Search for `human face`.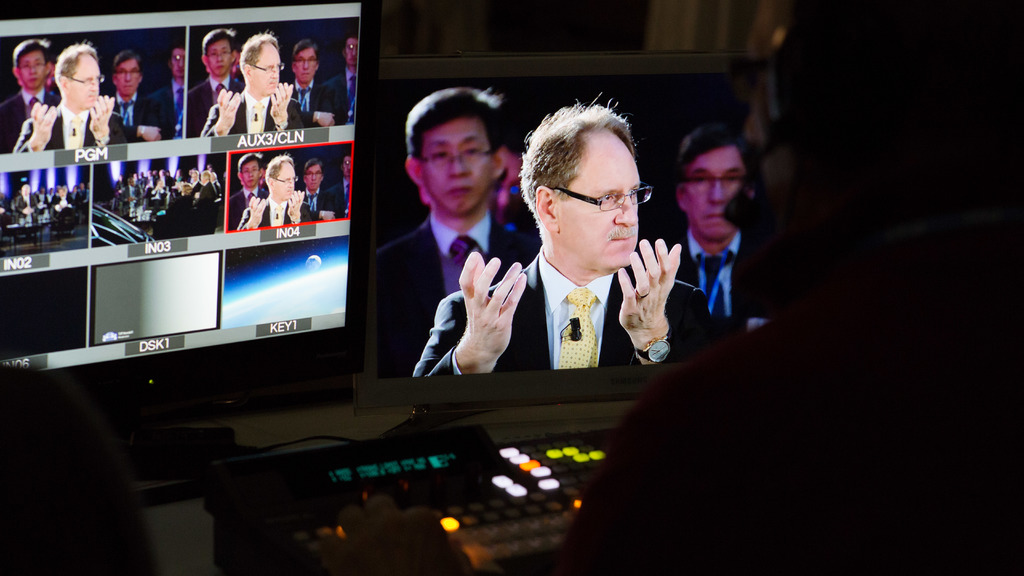
Found at pyautogui.locateOnScreen(239, 161, 260, 184).
